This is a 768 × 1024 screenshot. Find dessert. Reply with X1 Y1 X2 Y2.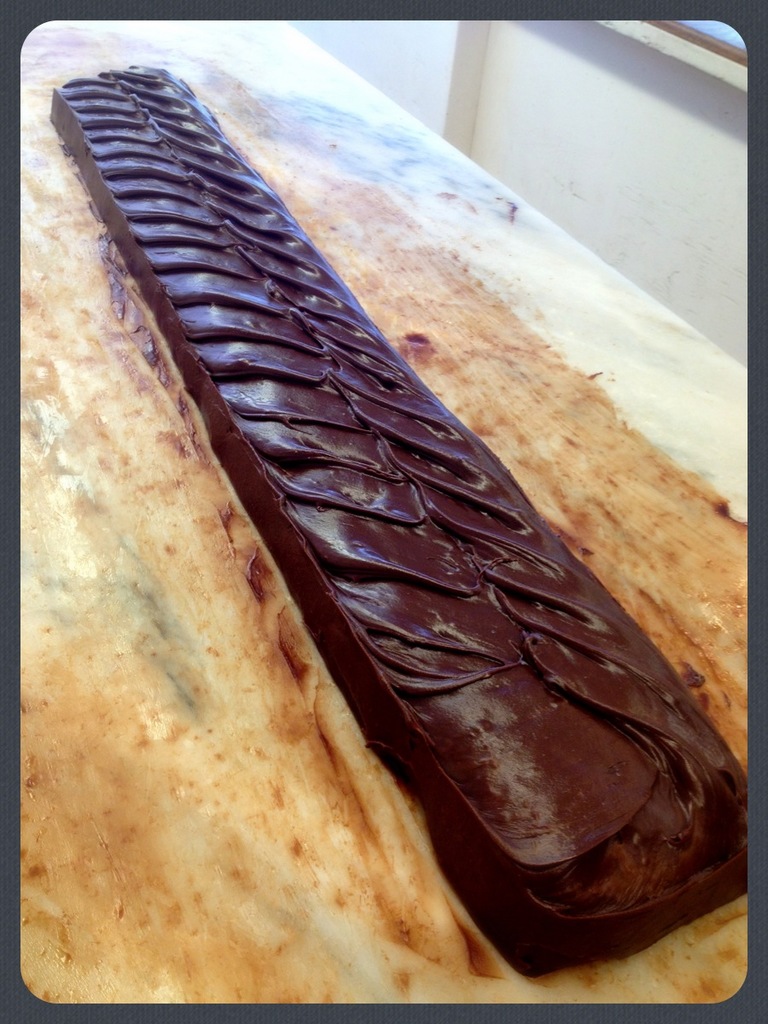
52 68 749 979.
